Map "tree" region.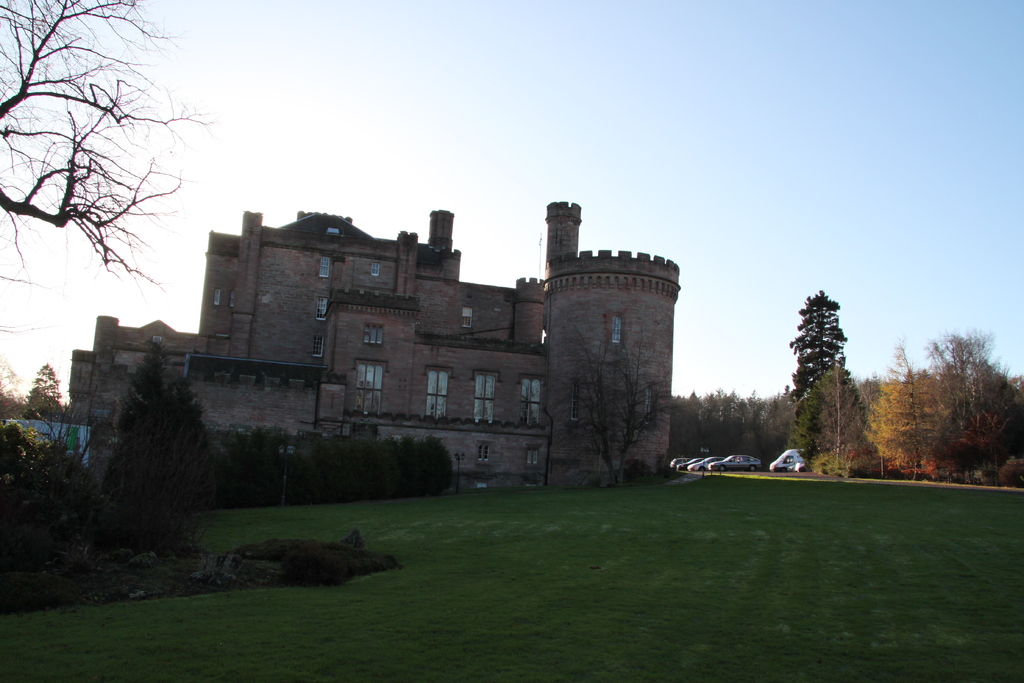
Mapped to rect(0, 3, 200, 298).
